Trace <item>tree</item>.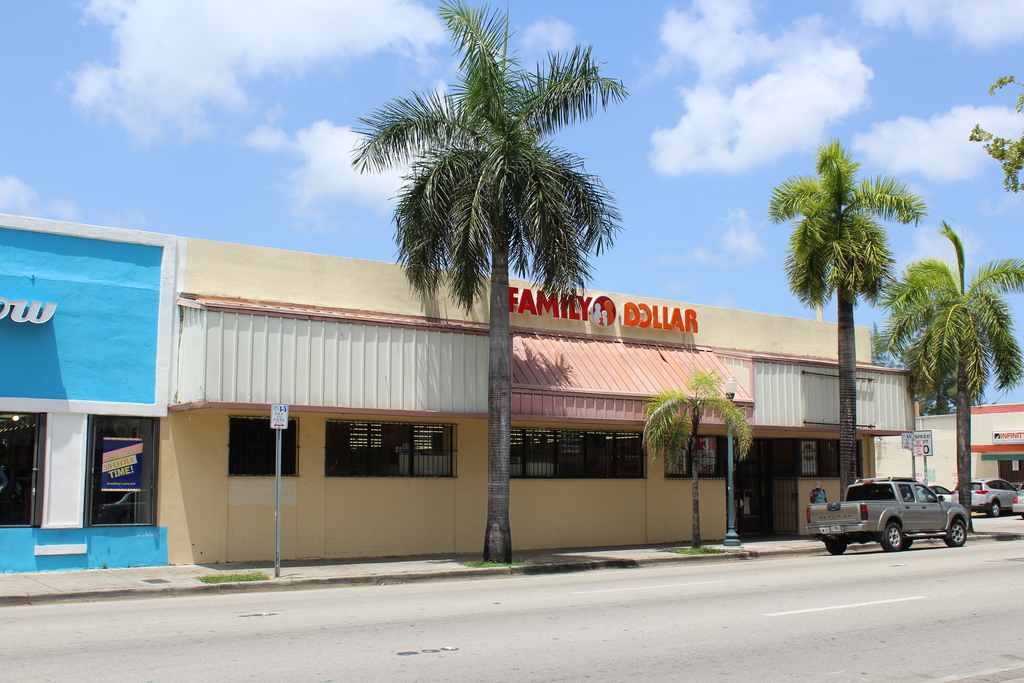
Traced to {"left": 970, "top": 68, "right": 1023, "bottom": 195}.
